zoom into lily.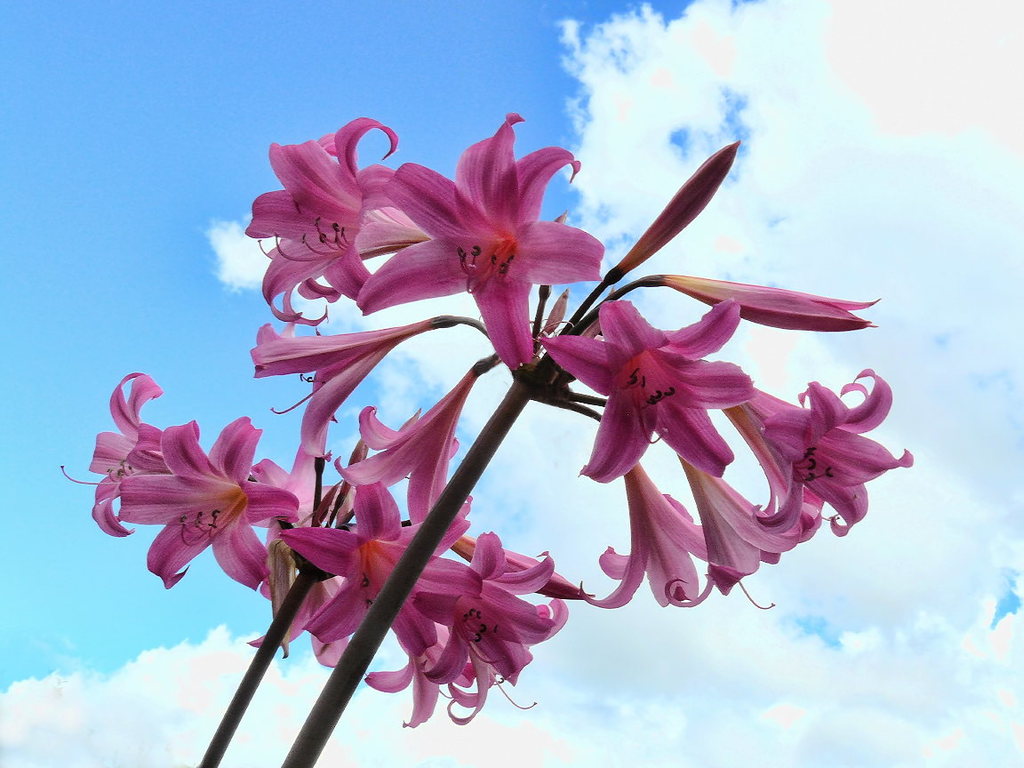
Zoom target: x1=537, y1=300, x2=735, y2=479.
